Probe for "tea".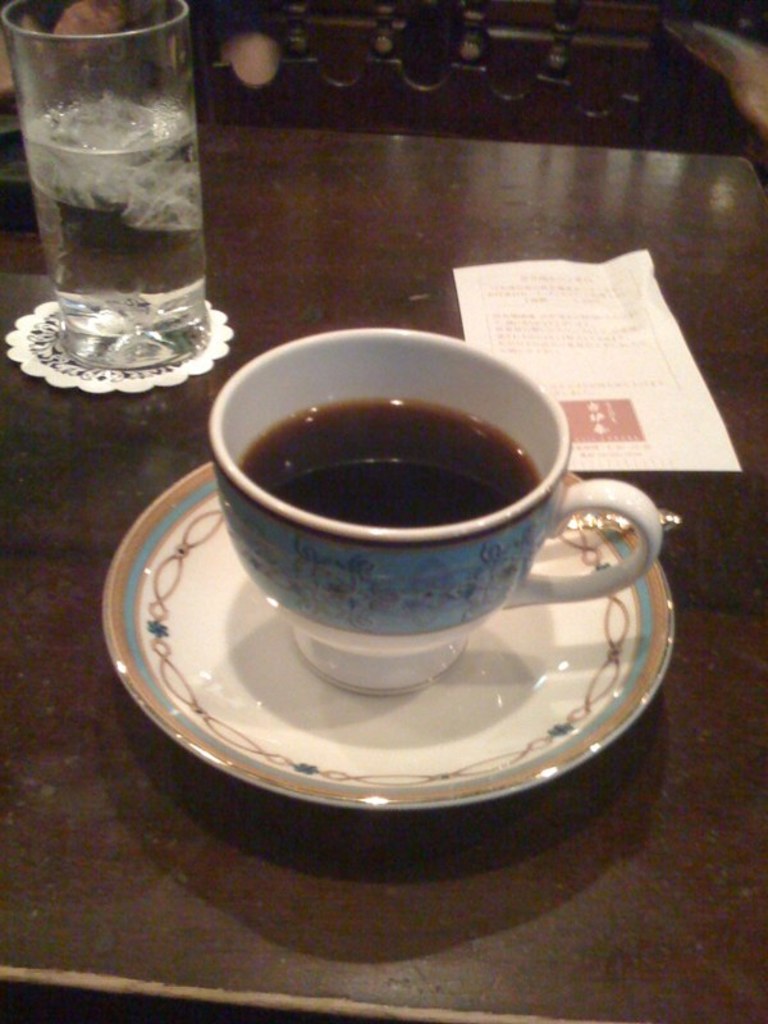
Probe result: {"x1": 239, "y1": 397, "x2": 543, "y2": 522}.
